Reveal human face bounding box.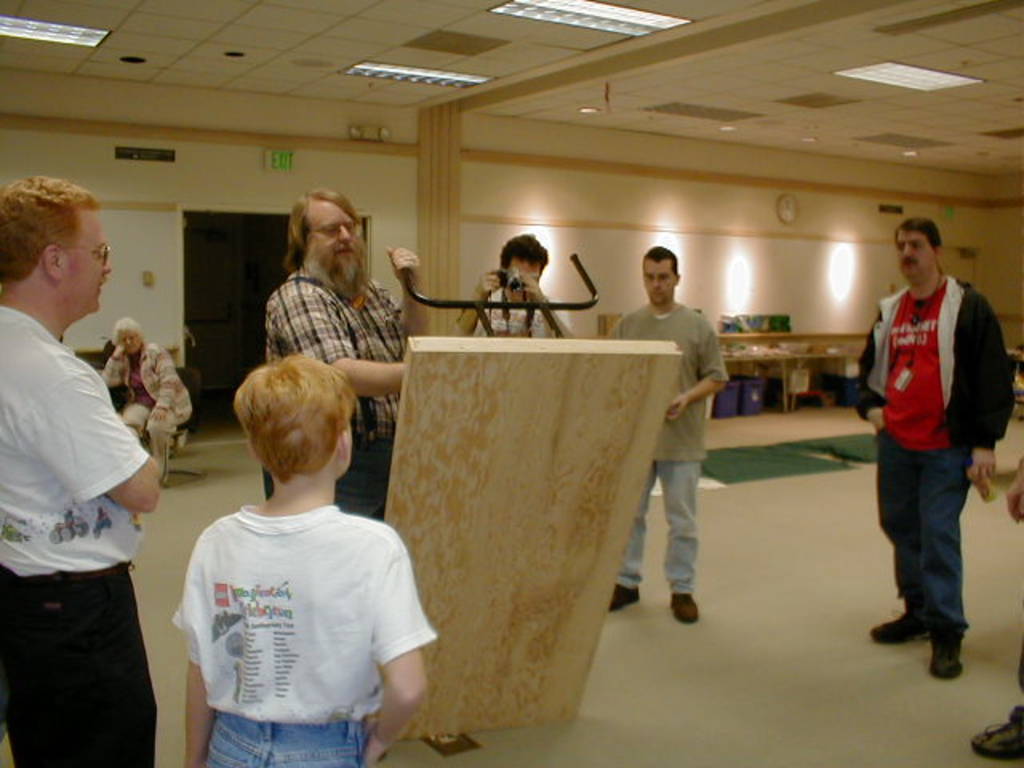
Revealed: 61:200:112:320.
